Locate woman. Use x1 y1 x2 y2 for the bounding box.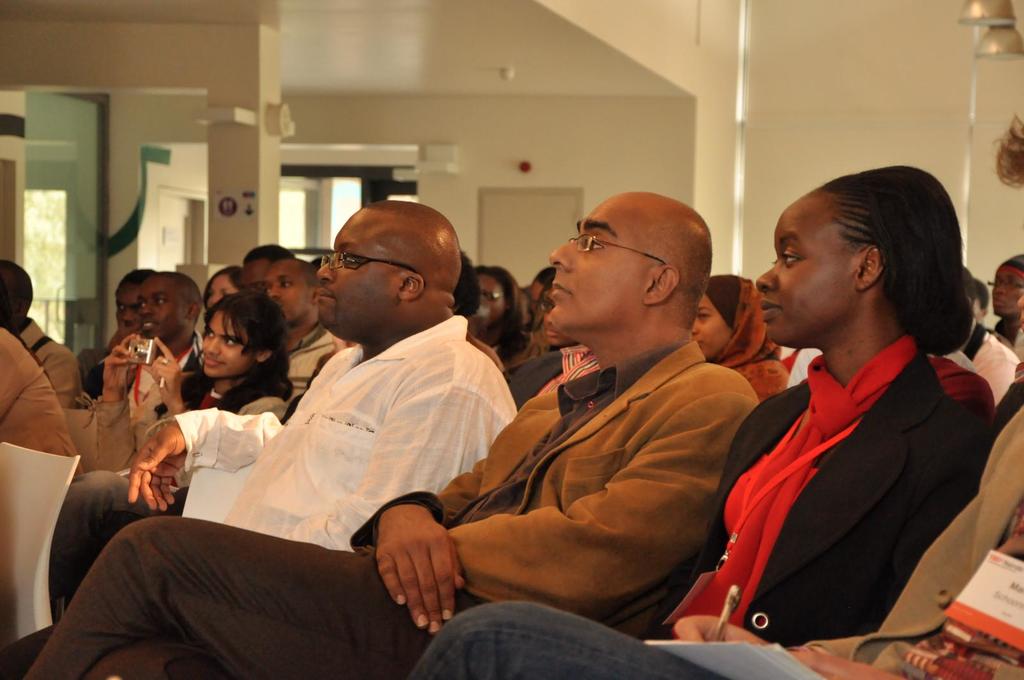
203 265 244 326.
